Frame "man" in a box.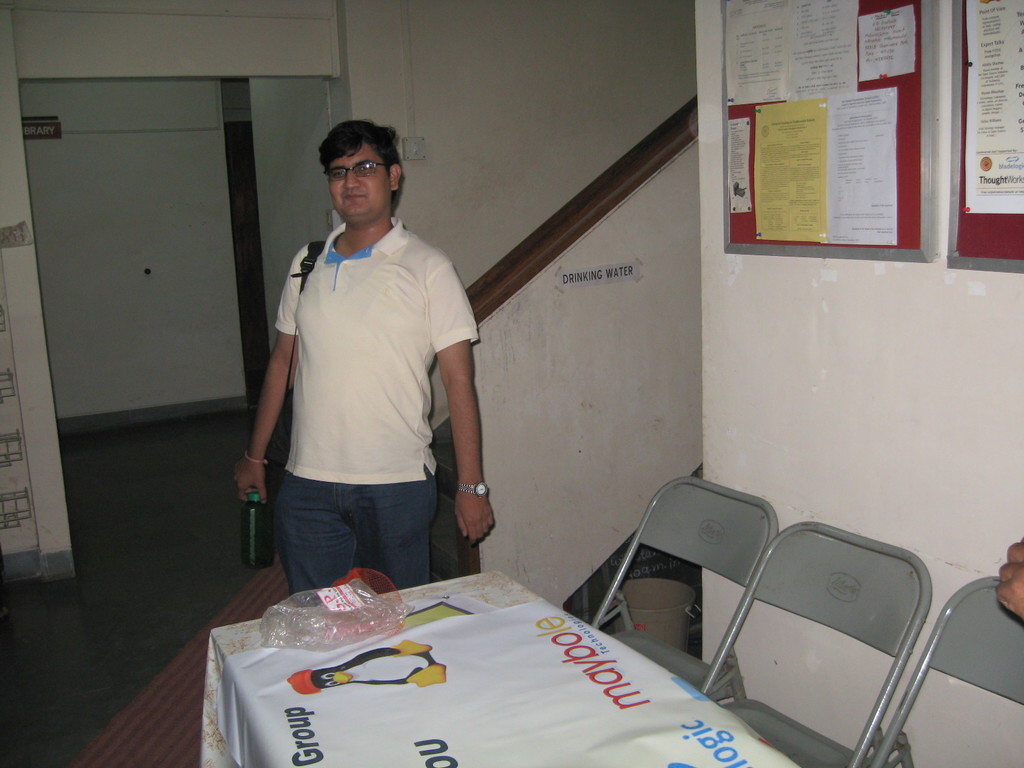
bbox(241, 99, 488, 627).
